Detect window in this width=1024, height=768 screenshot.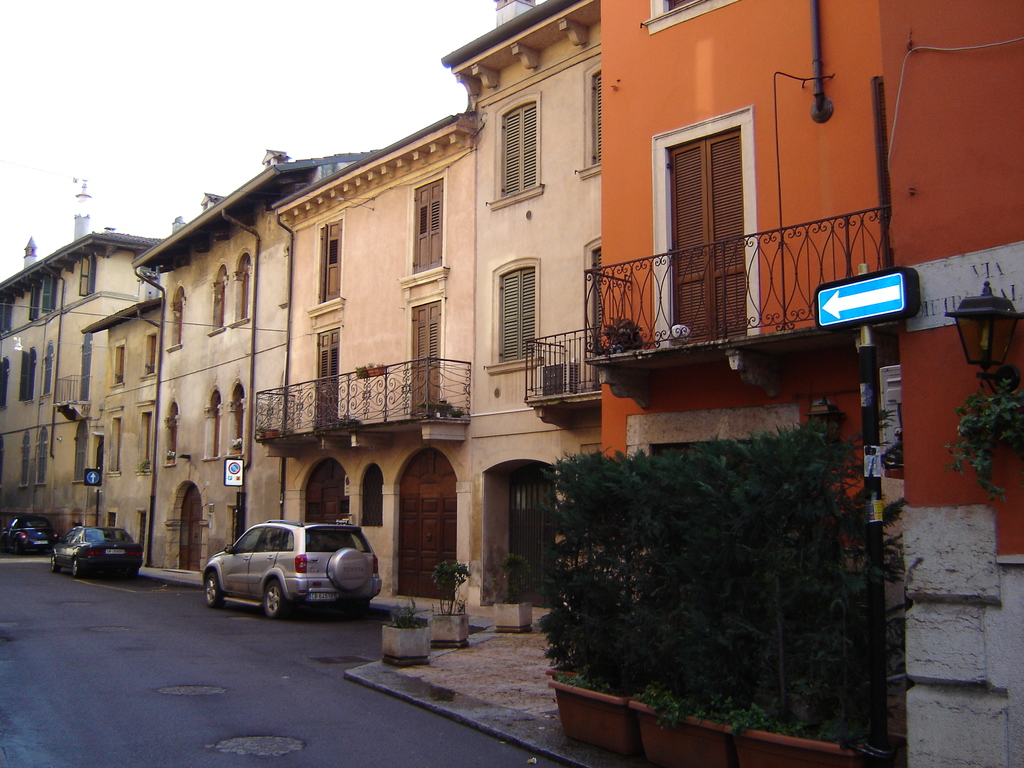
Detection: select_region(151, 335, 154, 370).
